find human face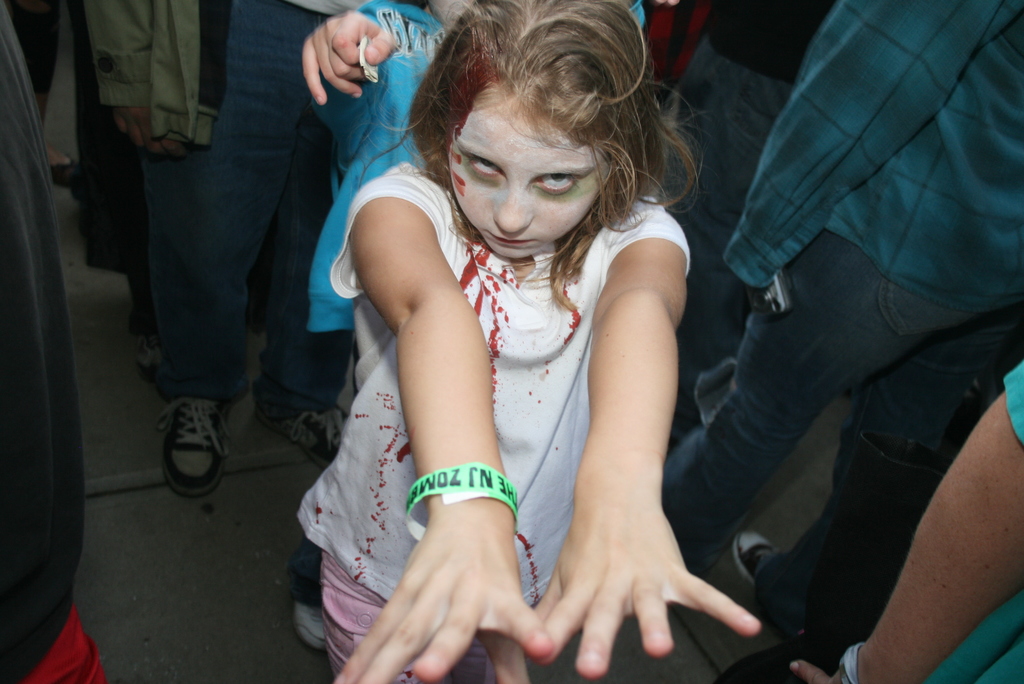
select_region(448, 108, 610, 262)
